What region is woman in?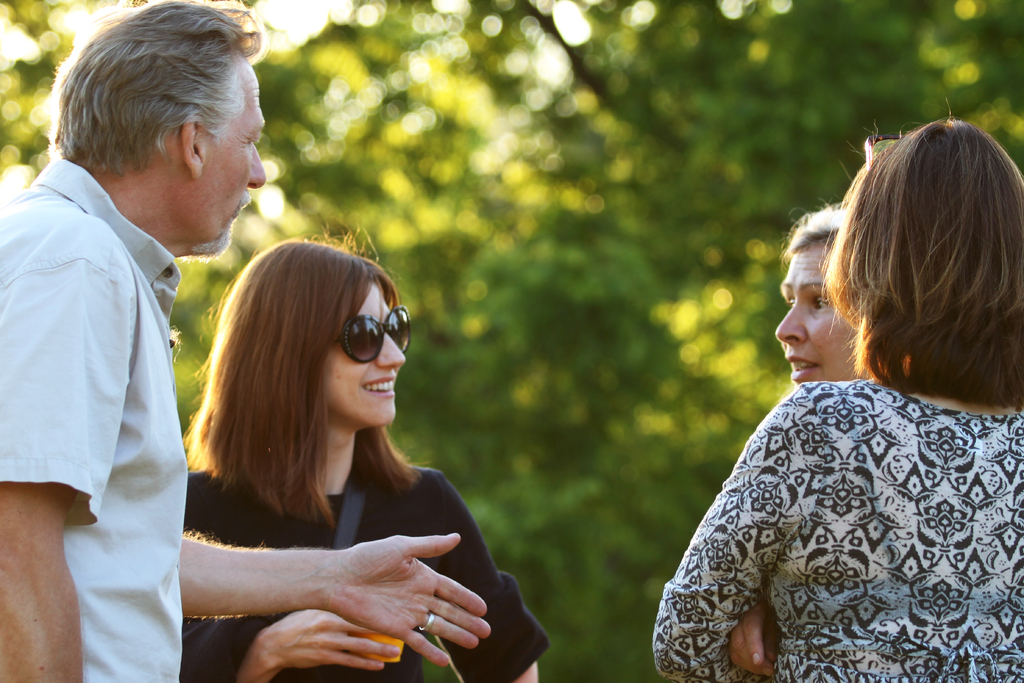
775, 194, 871, 392.
